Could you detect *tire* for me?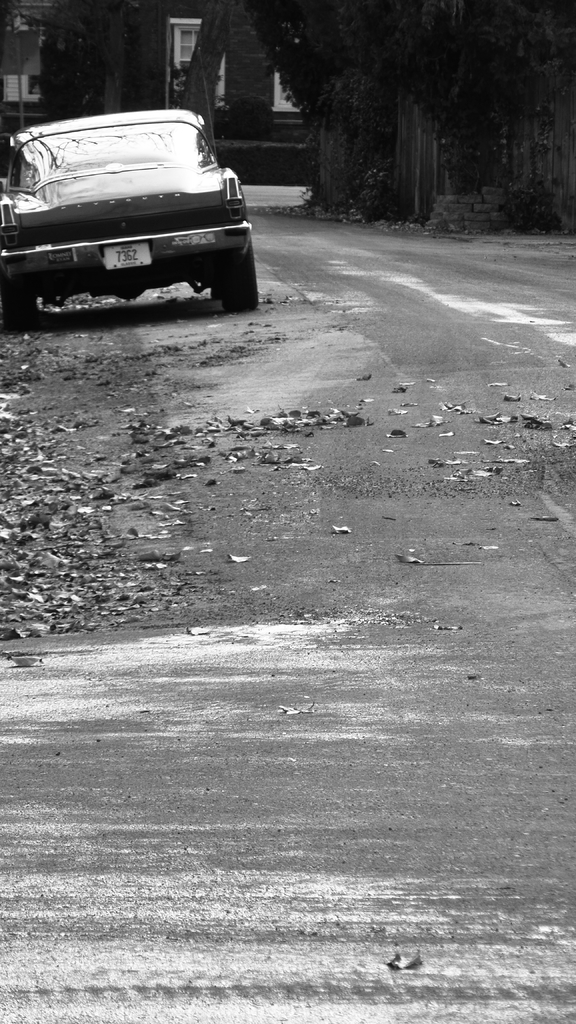
Detection result: [216,243,259,307].
